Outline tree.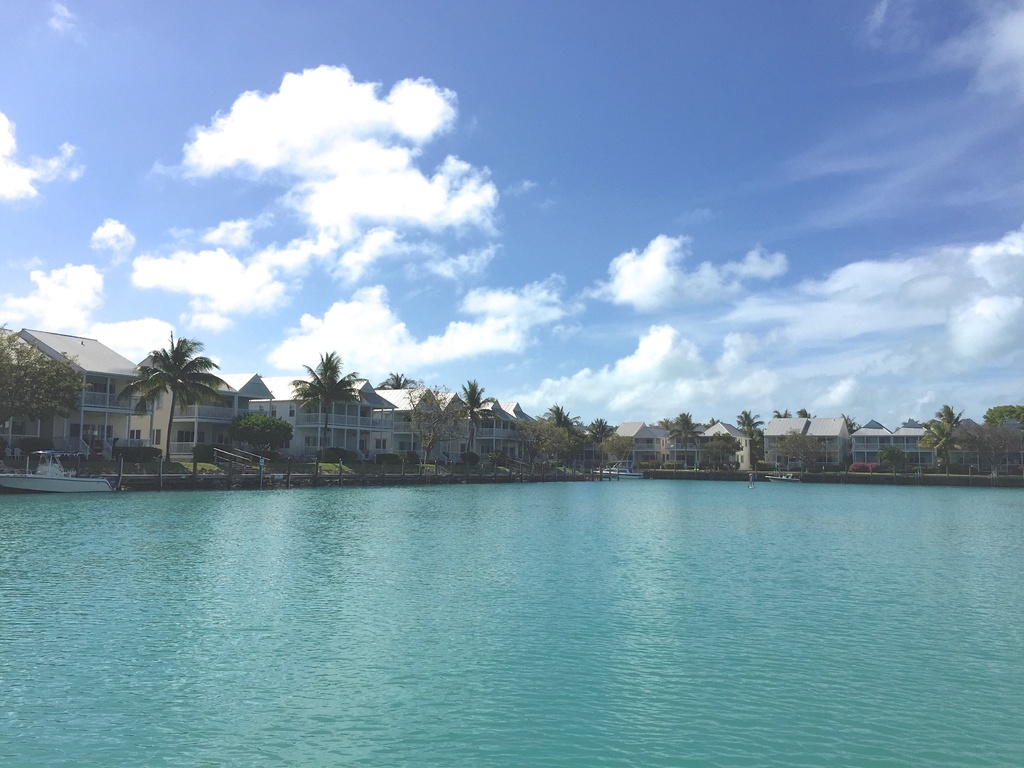
Outline: <bbox>516, 404, 552, 479</bbox>.
